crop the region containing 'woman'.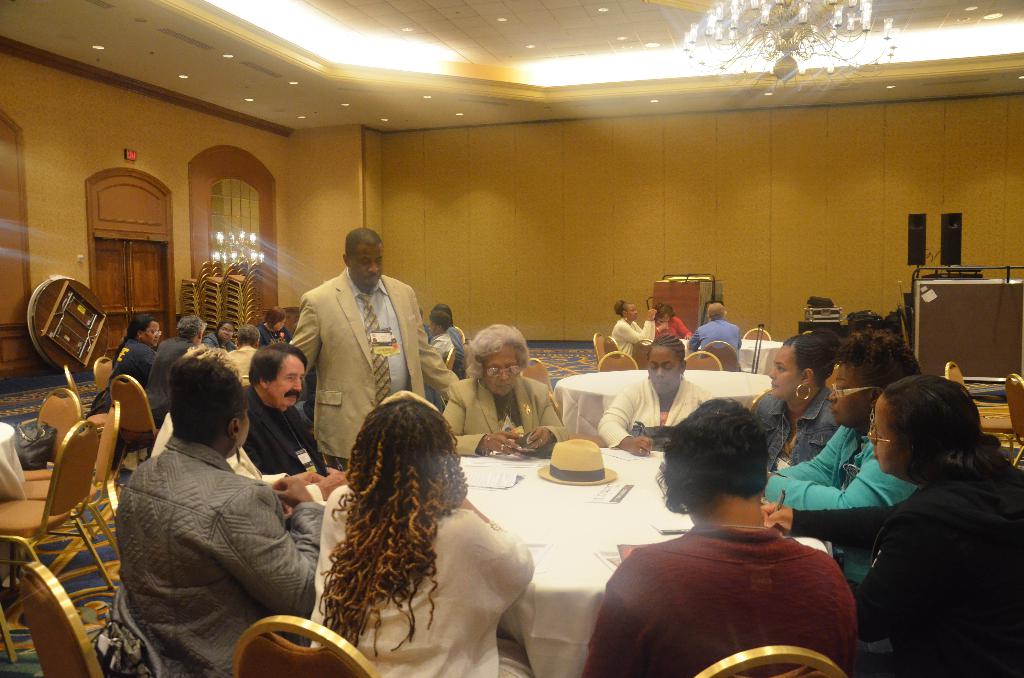
Crop region: <bbox>255, 307, 295, 345</bbox>.
